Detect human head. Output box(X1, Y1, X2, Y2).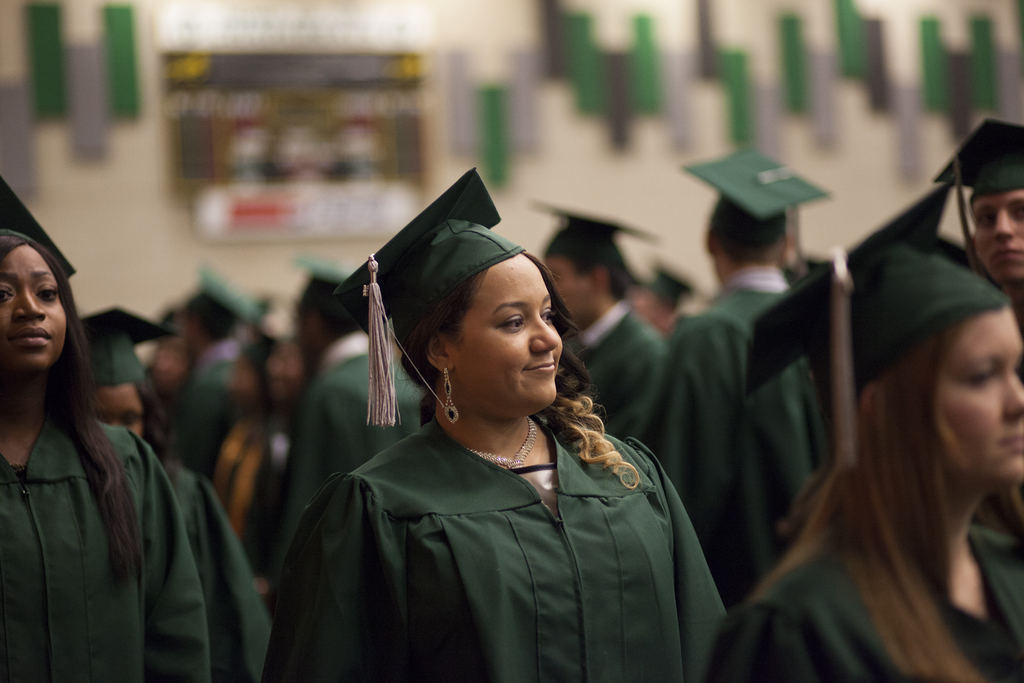
box(636, 276, 689, 327).
